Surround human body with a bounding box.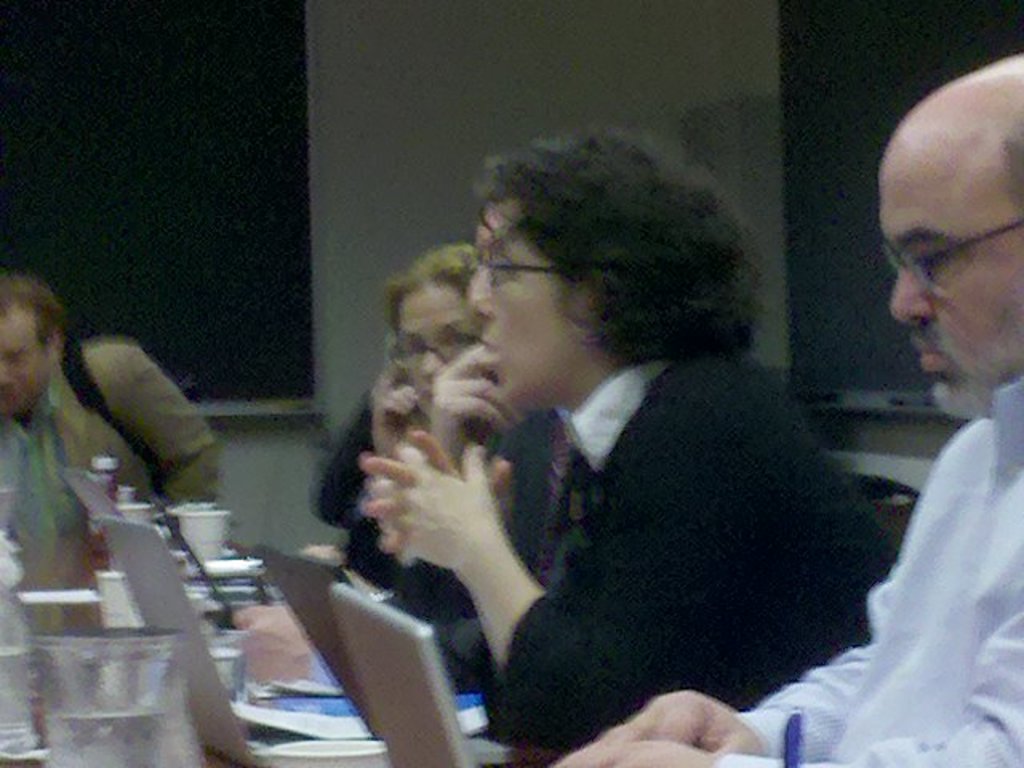
{"x1": 218, "y1": 406, "x2": 605, "y2": 694}.
